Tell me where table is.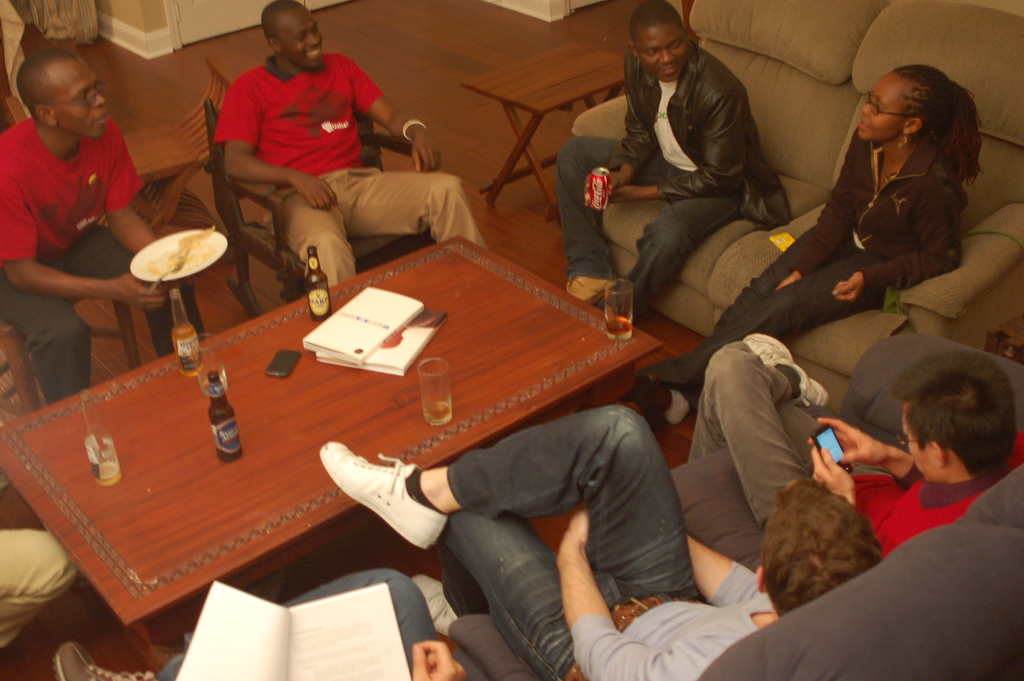
table is at {"x1": 450, "y1": 38, "x2": 635, "y2": 211}.
